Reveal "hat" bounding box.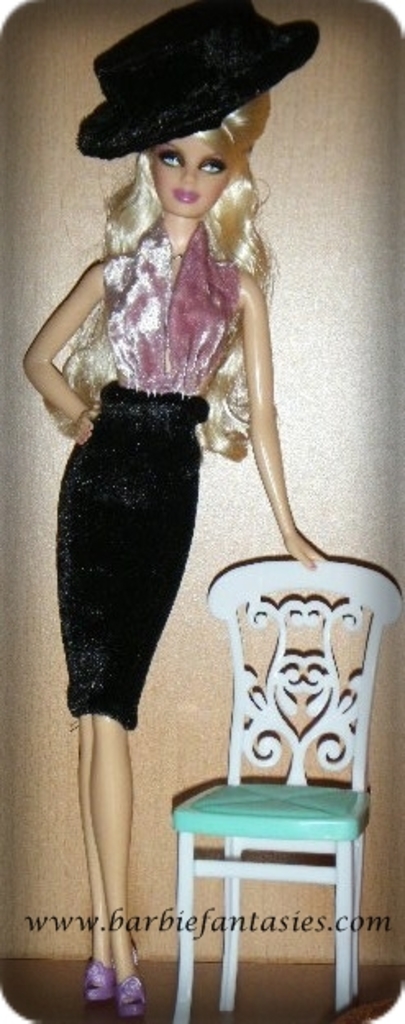
Revealed: [75, 0, 331, 162].
